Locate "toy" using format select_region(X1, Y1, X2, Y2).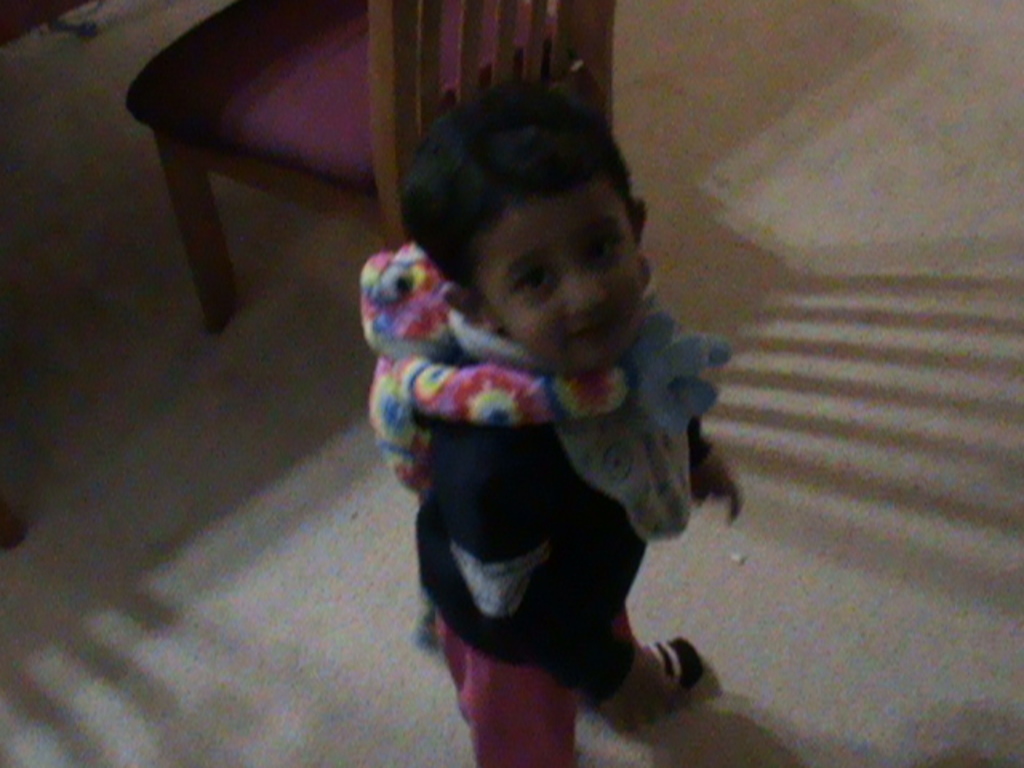
select_region(358, 238, 621, 651).
